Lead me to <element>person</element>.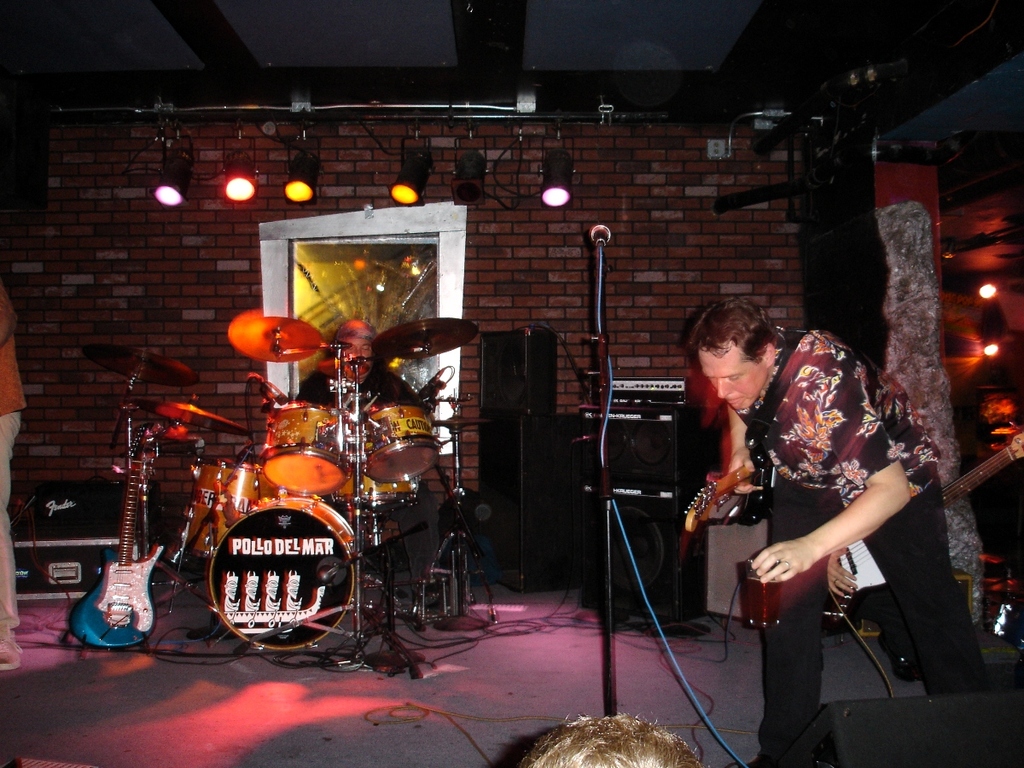
Lead to x1=0, y1=292, x2=22, y2=667.
